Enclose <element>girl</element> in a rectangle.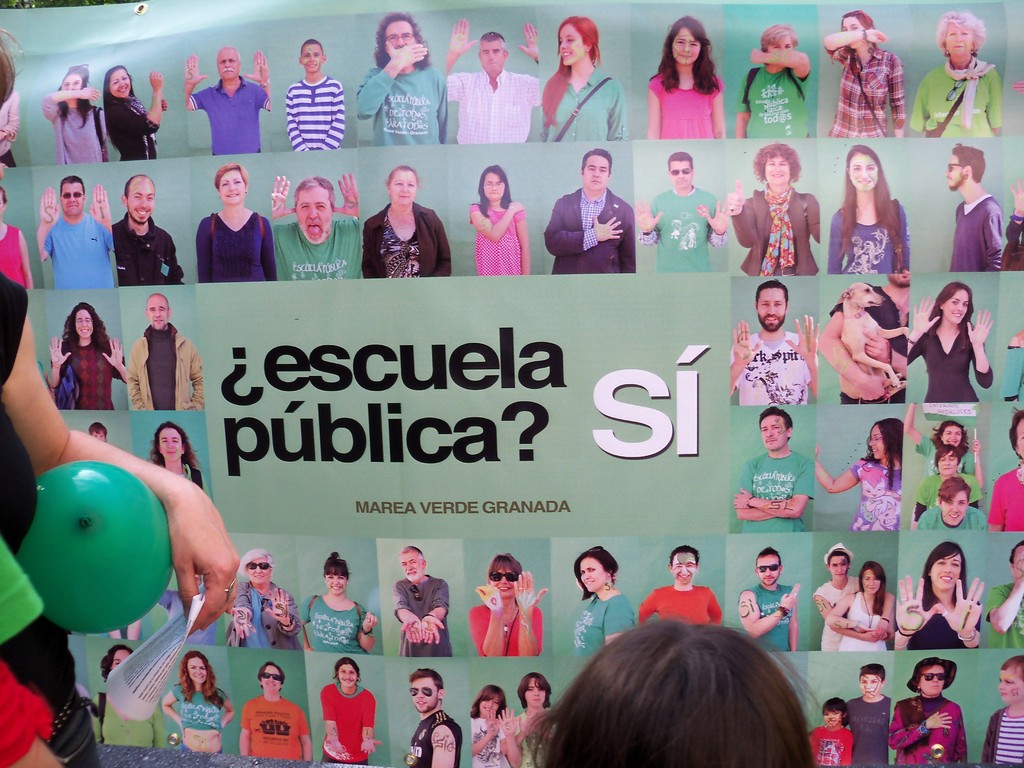
831, 146, 910, 274.
